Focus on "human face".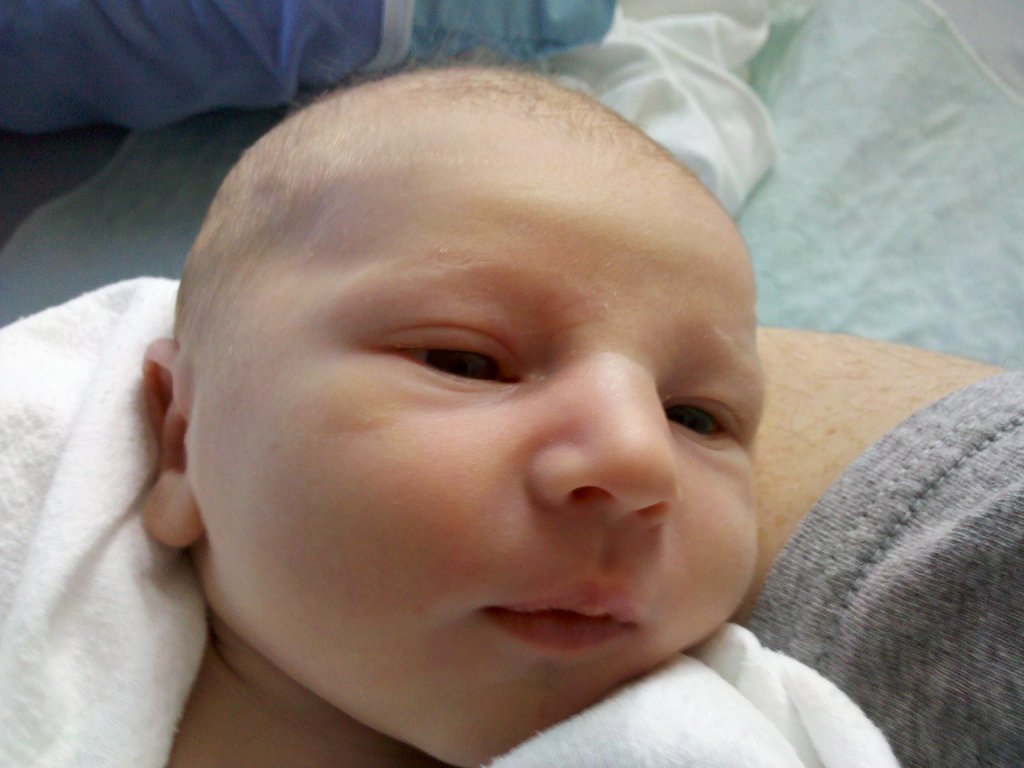
Focused at [left=196, top=129, right=769, bottom=766].
